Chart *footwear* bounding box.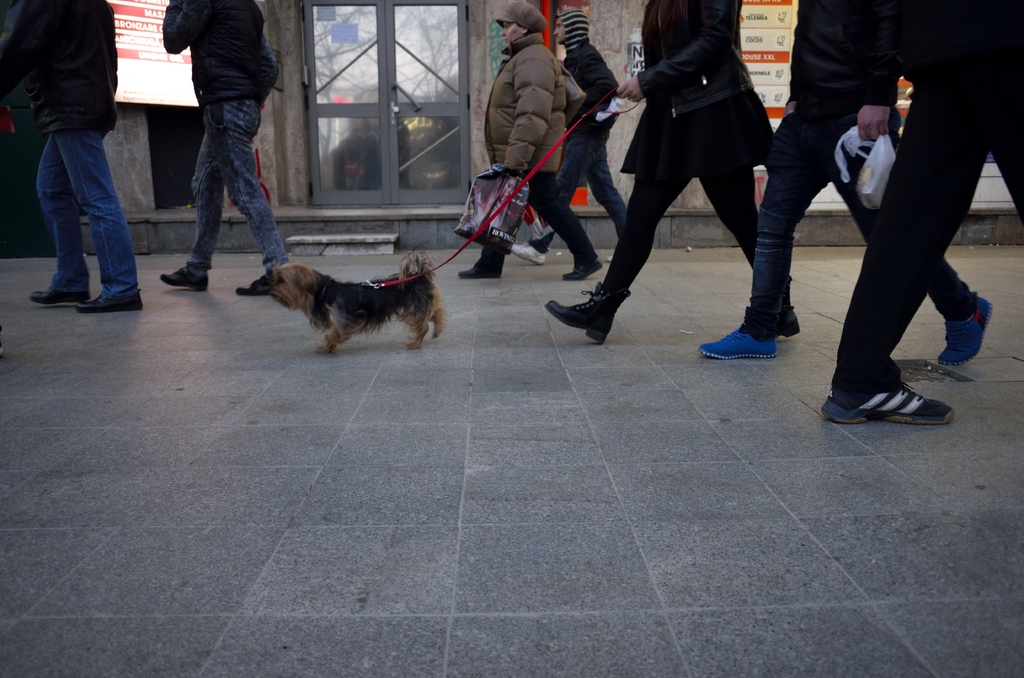
Charted: x1=560, y1=257, x2=605, y2=280.
